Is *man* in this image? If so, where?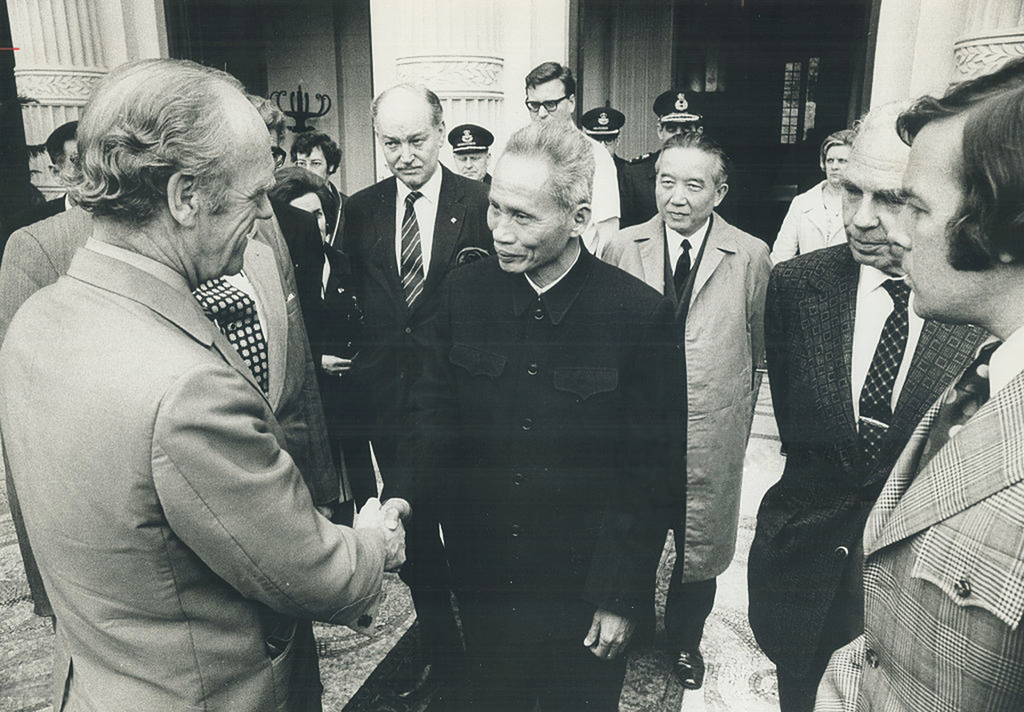
Yes, at 292/129/355/302.
